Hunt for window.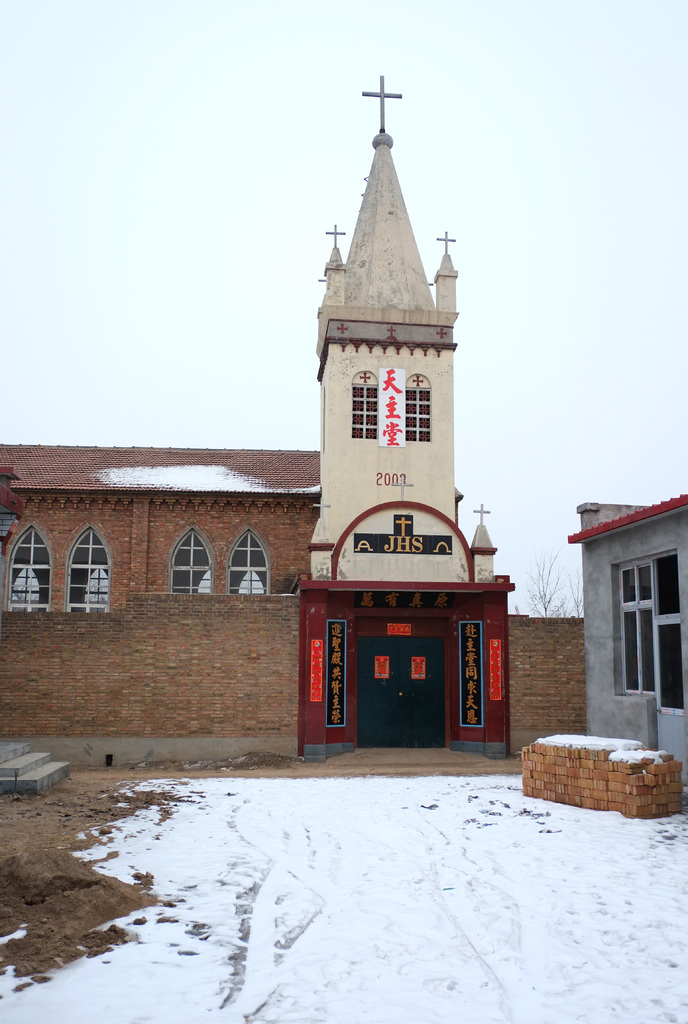
Hunted down at 172, 527, 211, 592.
